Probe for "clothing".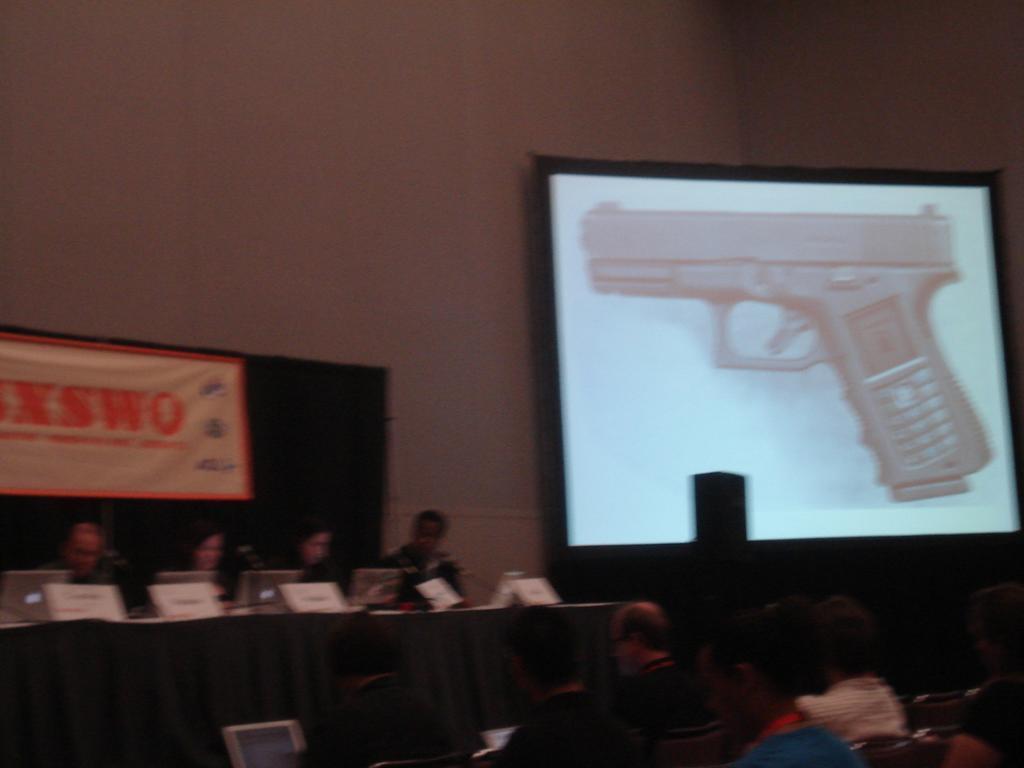
Probe result: select_region(369, 536, 474, 608).
